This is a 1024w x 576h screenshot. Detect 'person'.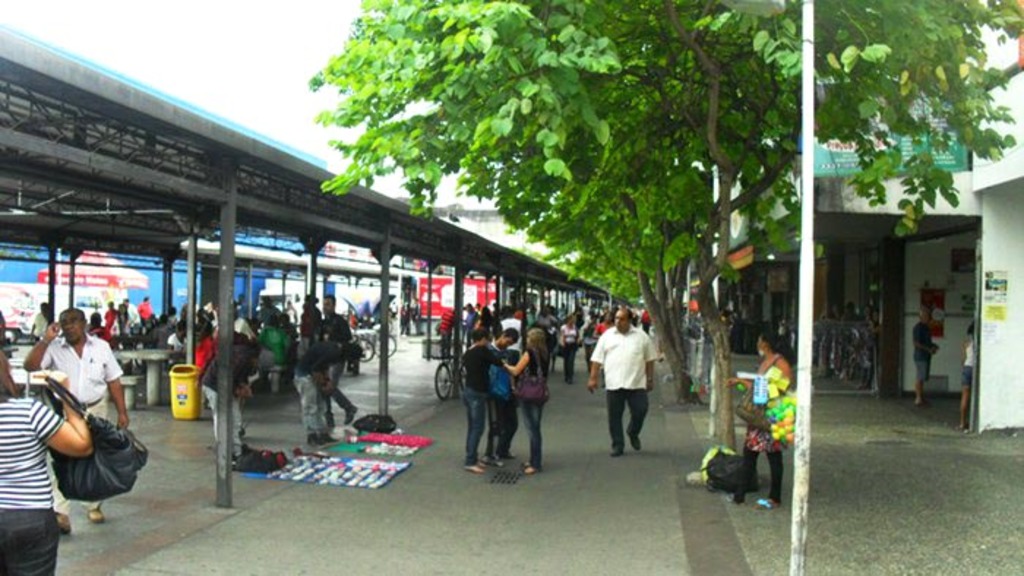
crop(906, 303, 936, 405).
